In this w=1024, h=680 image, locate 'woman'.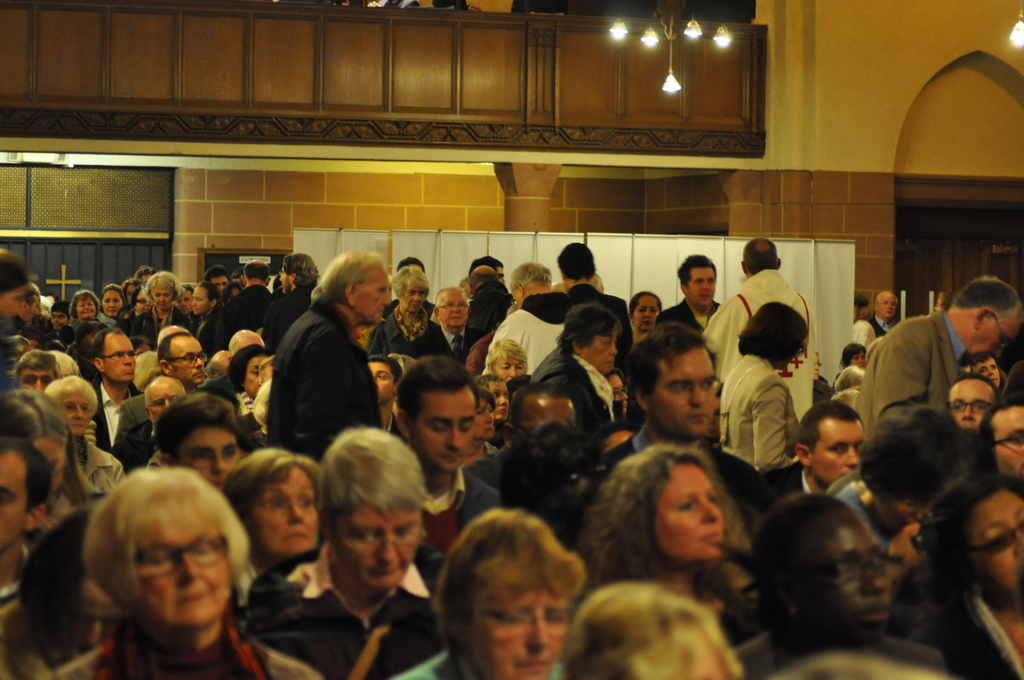
Bounding box: [left=22, top=446, right=292, bottom=679].
